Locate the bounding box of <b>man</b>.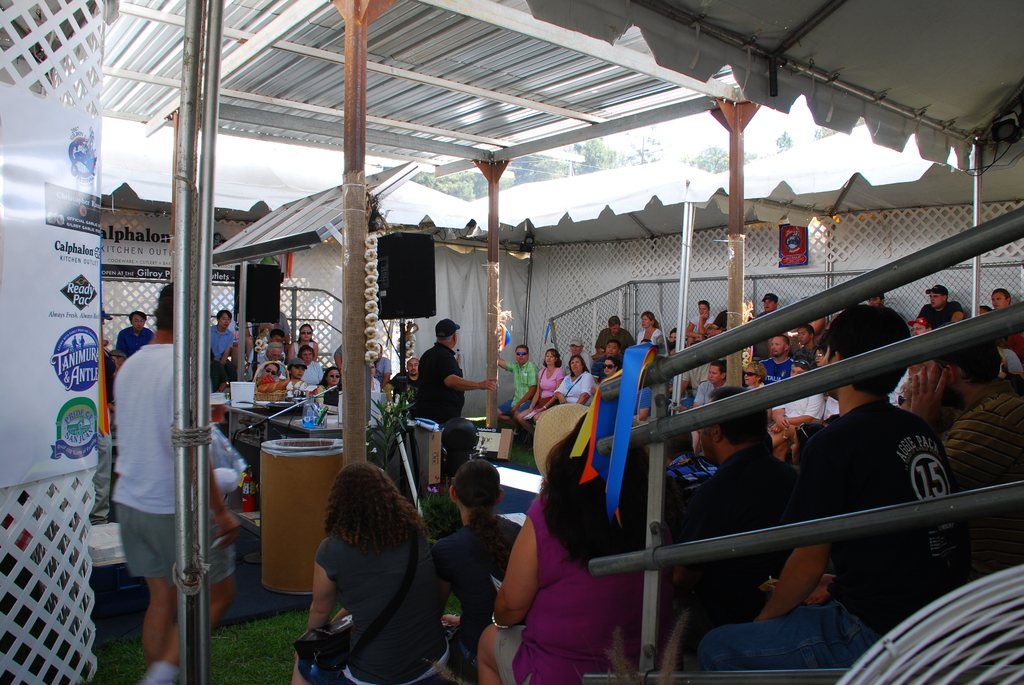
Bounding box: <bbox>688, 302, 714, 338</bbox>.
